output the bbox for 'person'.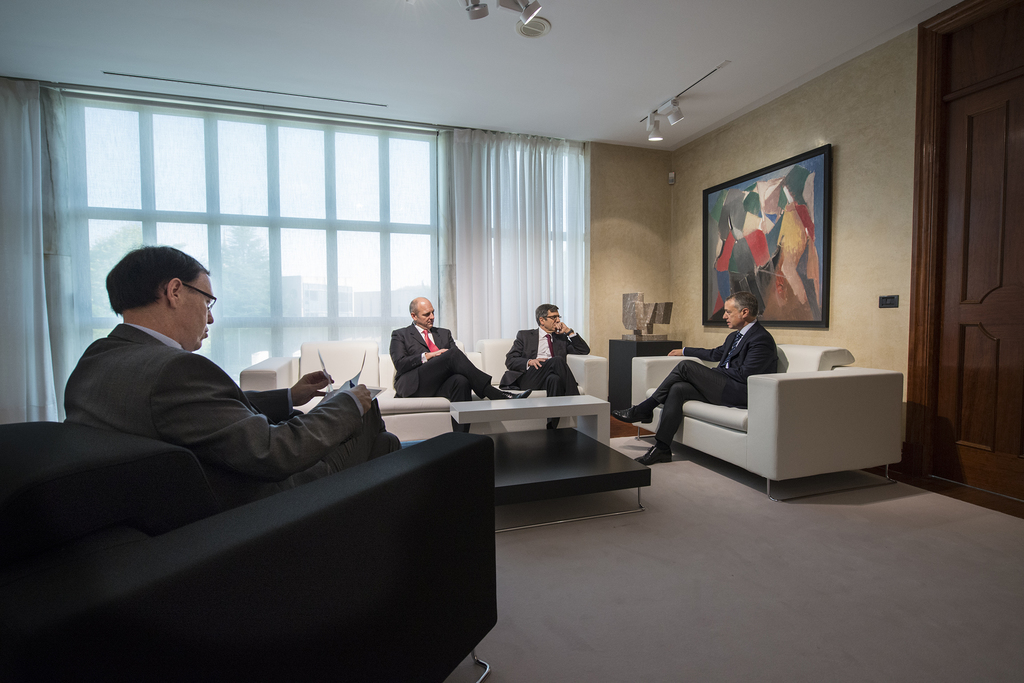
BBox(63, 245, 405, 499).
